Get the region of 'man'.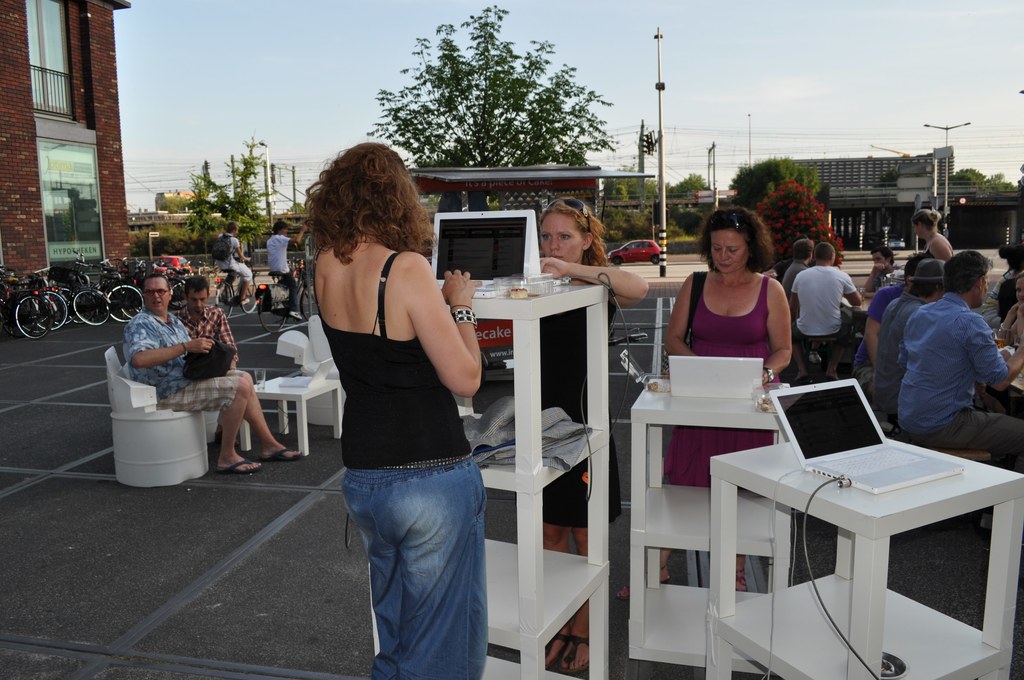
box(173, 271, 239, 366).
